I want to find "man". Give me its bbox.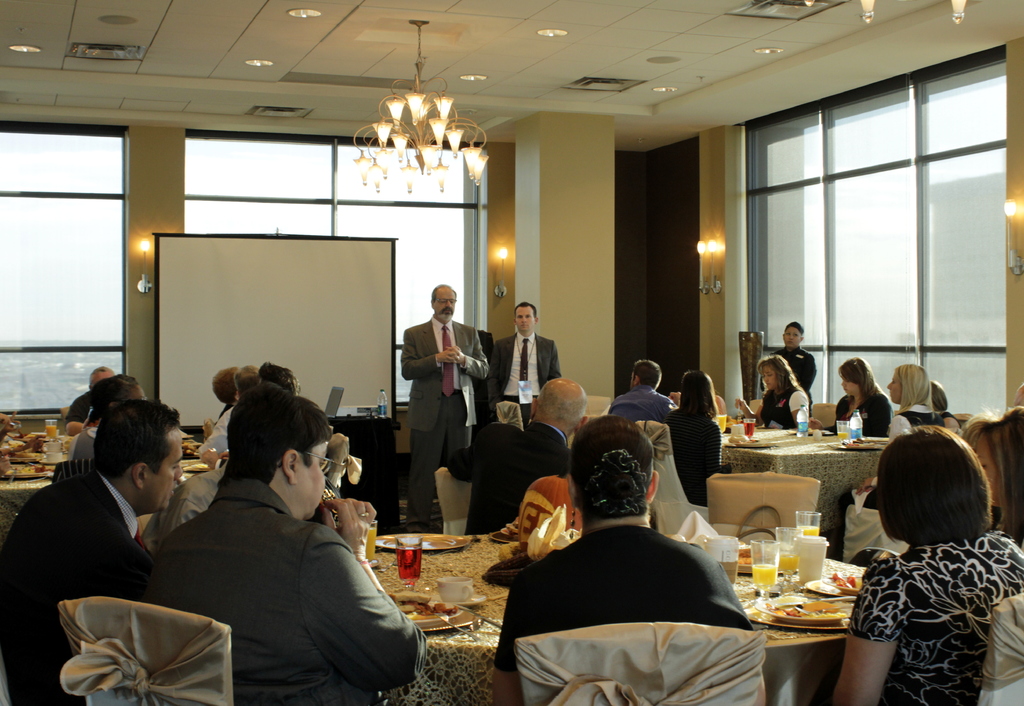
BBox(394, 279, 488, 525).
